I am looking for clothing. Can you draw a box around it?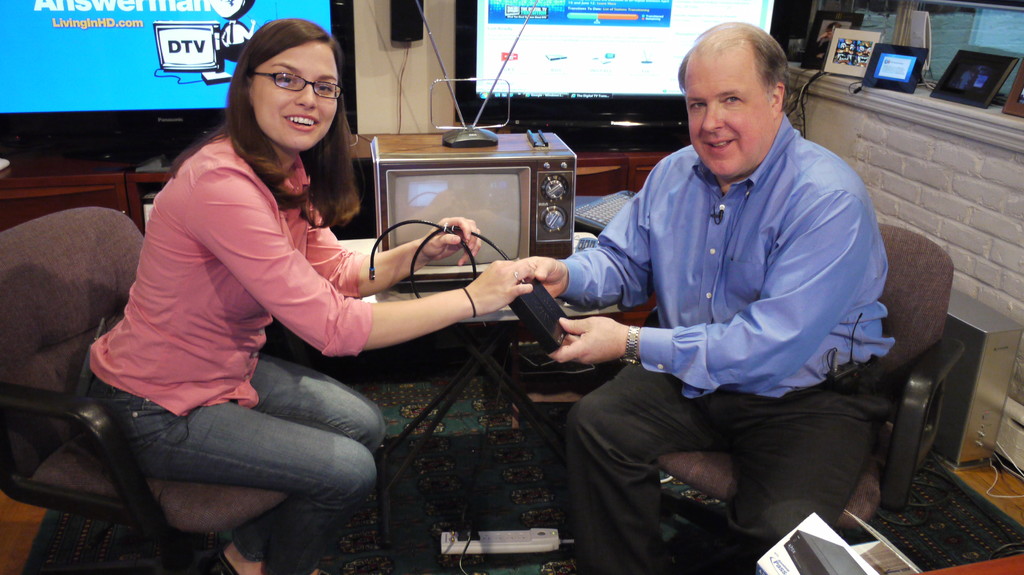
Sure, the bounding box is 94,118,395,574.
